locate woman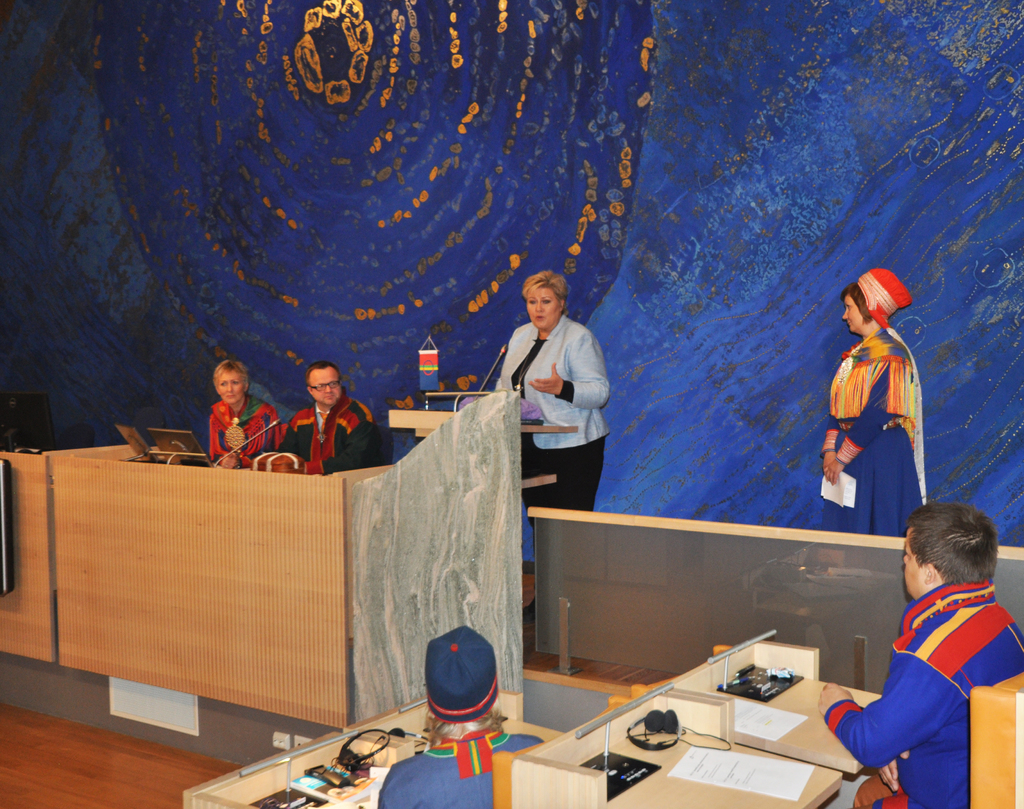
crop(378, 627, 541, 808)
